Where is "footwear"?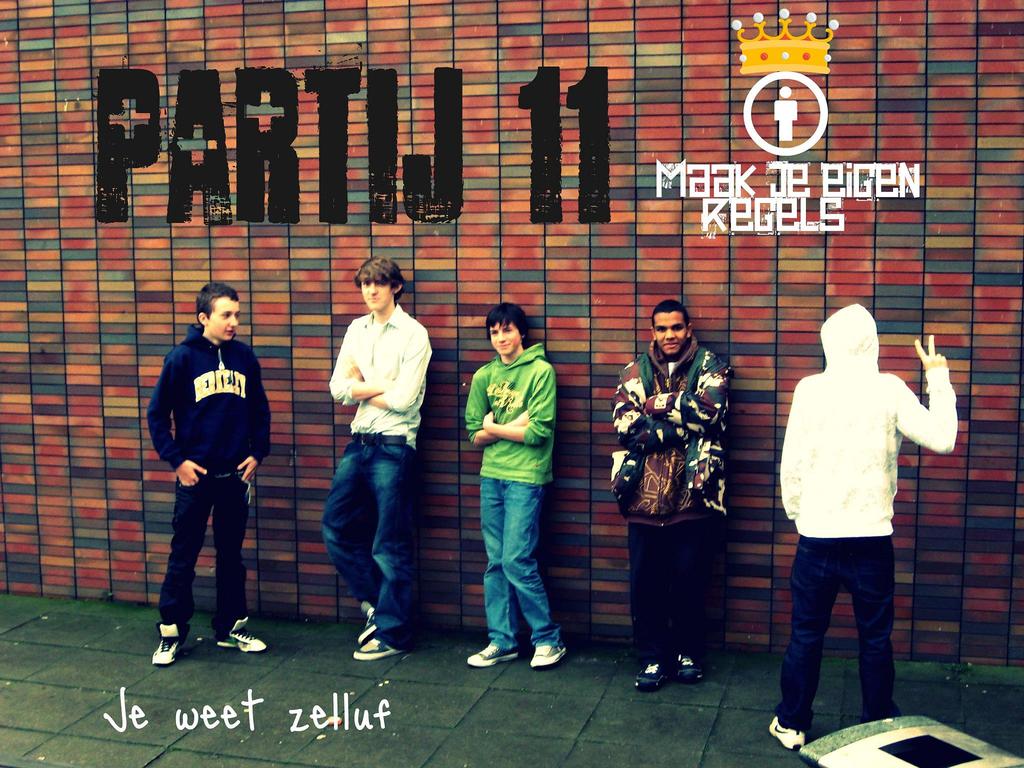
x1=216, y1=616, x2=266, y2=651.
